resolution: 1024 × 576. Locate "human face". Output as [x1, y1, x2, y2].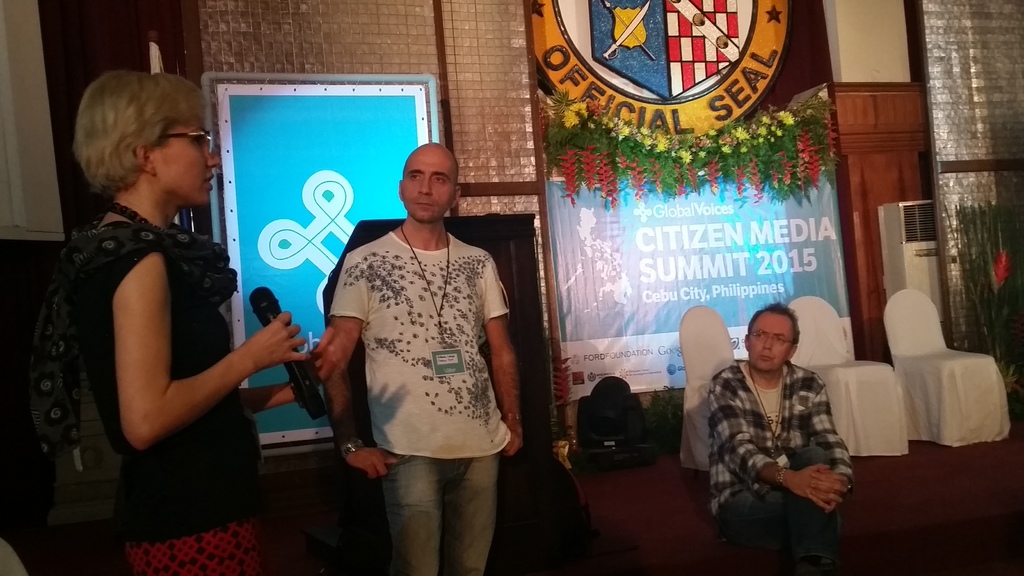
[156, 122, 216, 202].
